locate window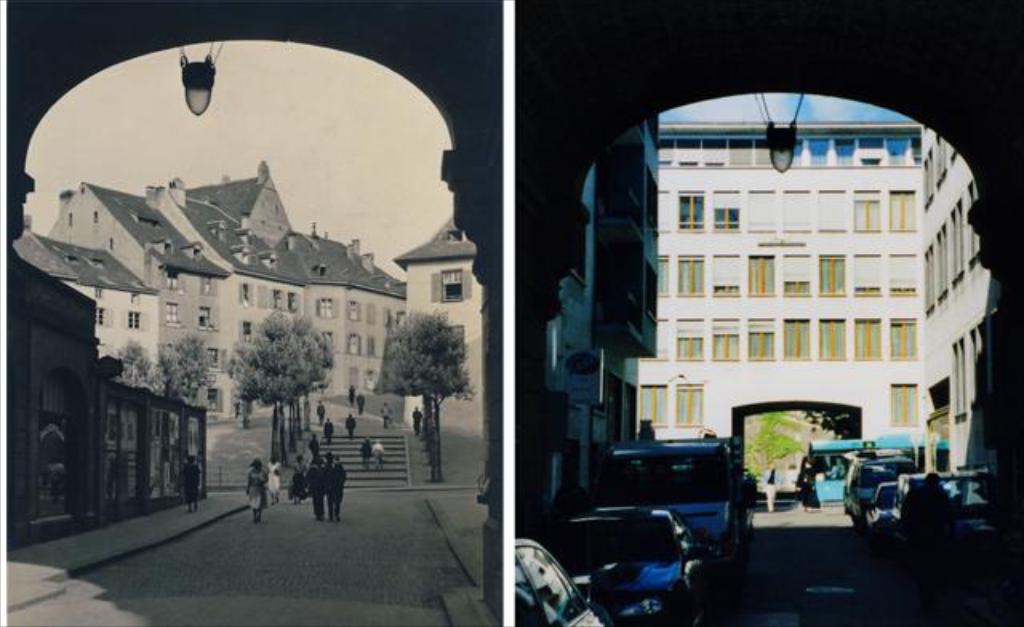
select_region(658, 251, 664, 298)
